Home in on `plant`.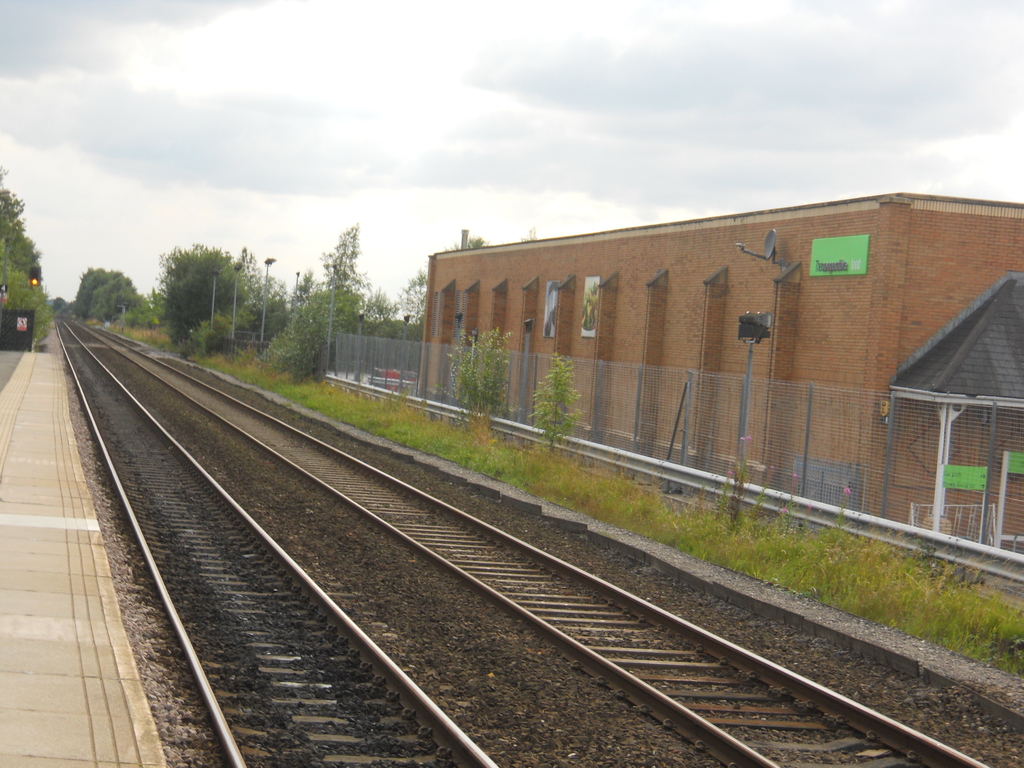
Homed in at crop(66, 315, 1023, 685).
